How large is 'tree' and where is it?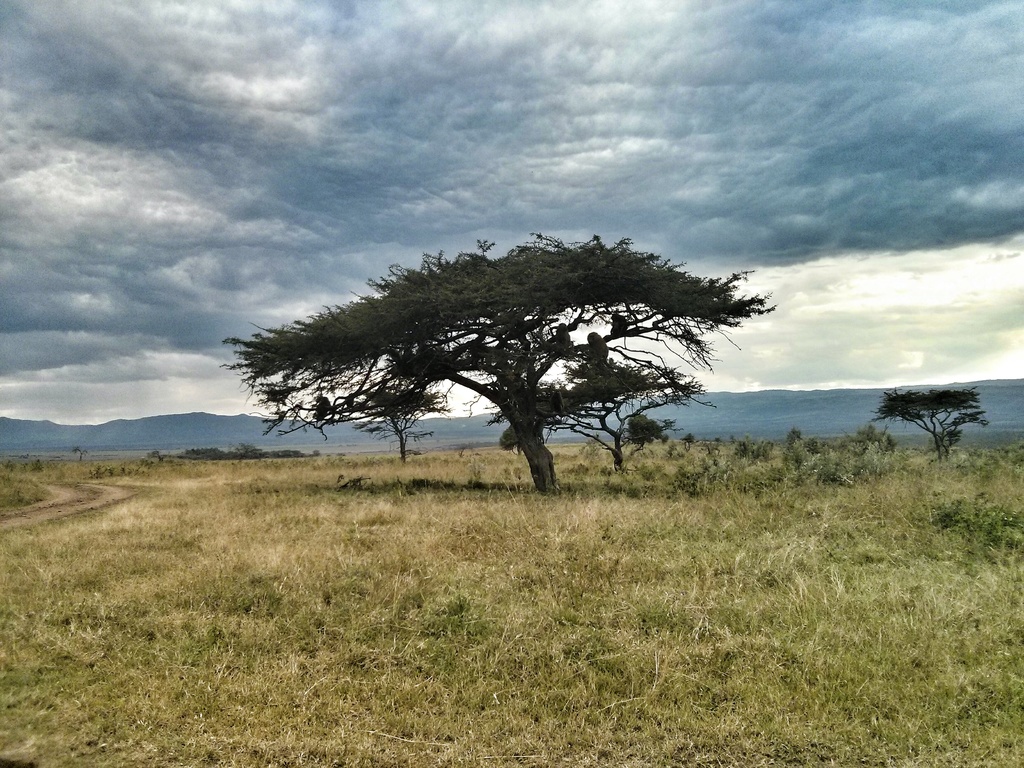
Bounding box: (495,420,531,464).
